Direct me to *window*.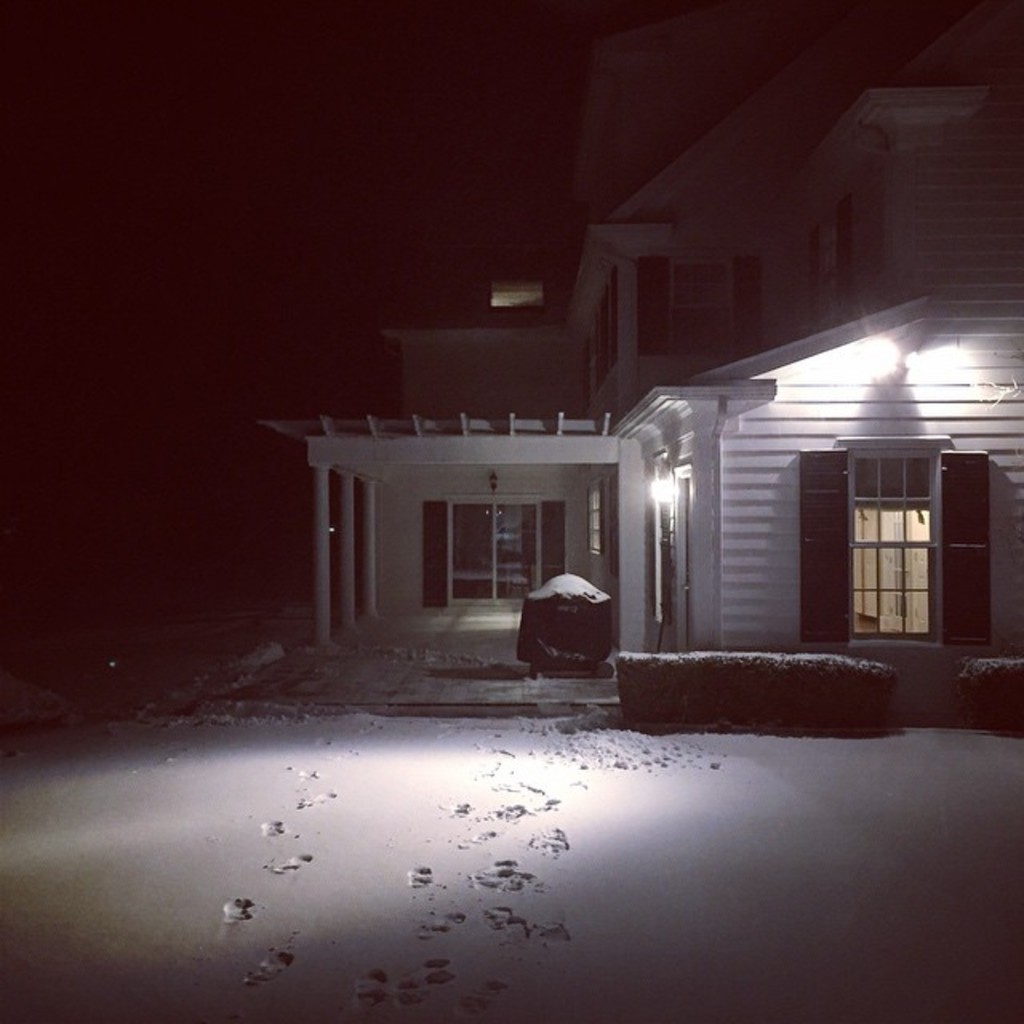
Direction: <bbox>640, 258, 755, 352</bbox>.
